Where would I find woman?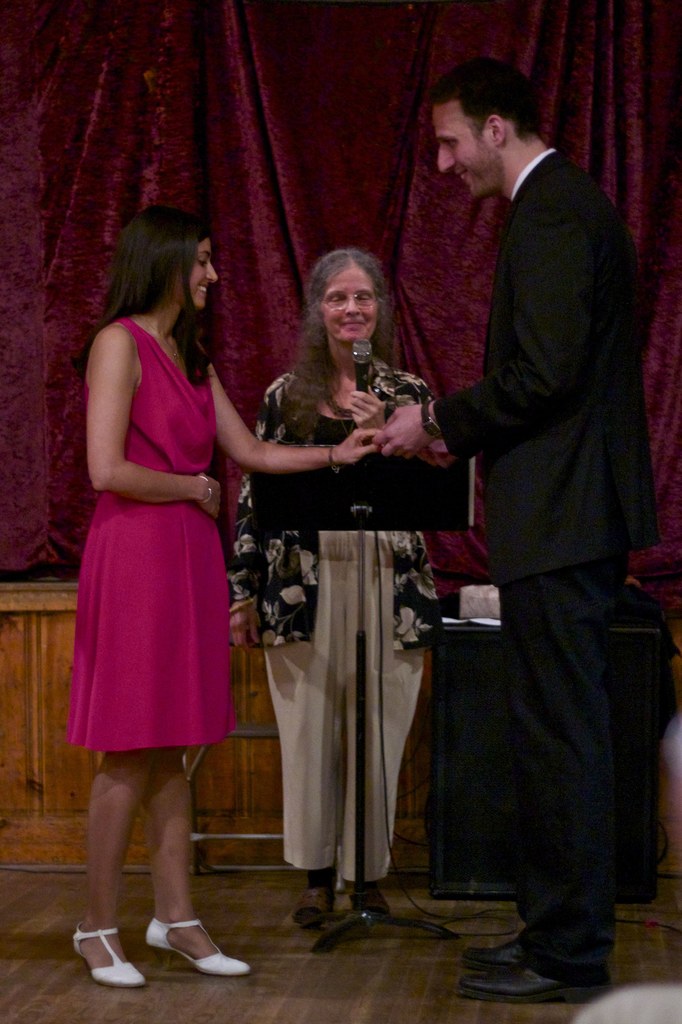
At 50, 196, 393, 994.
